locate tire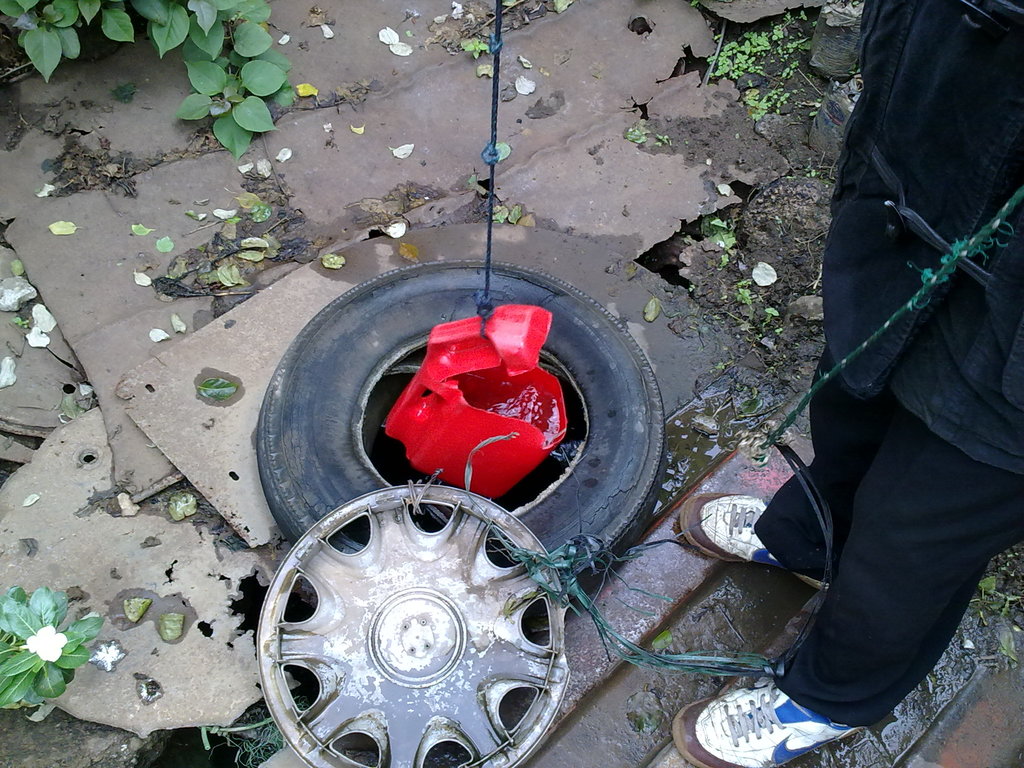
266, 275, 632, 579
